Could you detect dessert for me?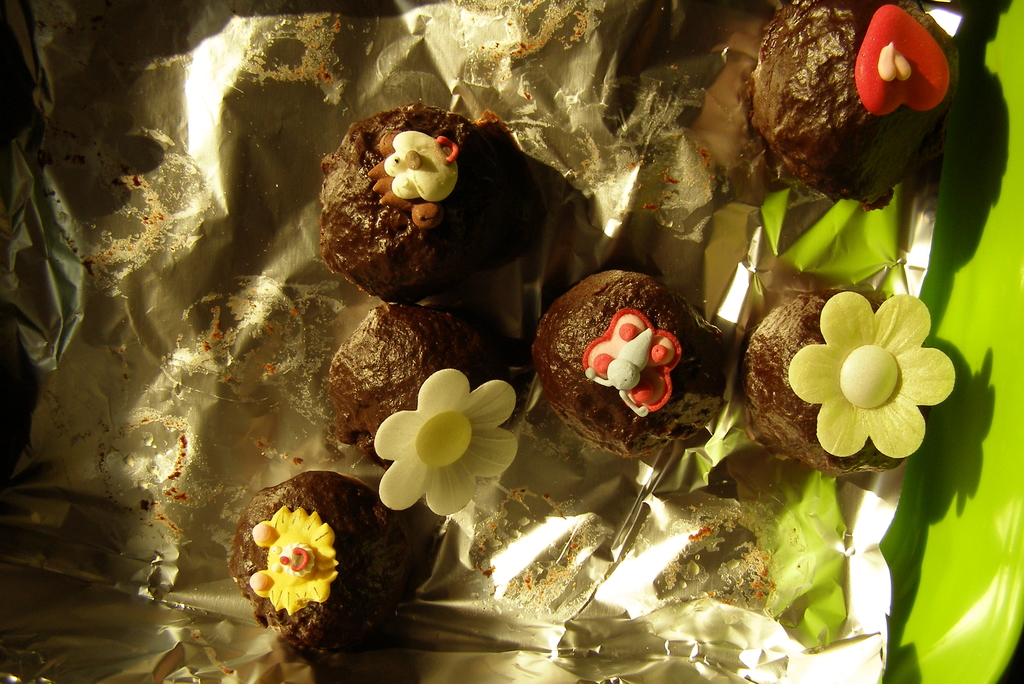
Detection result: {"x1": 301, "y1": 117, "x2": 545, "y2": 306}.
